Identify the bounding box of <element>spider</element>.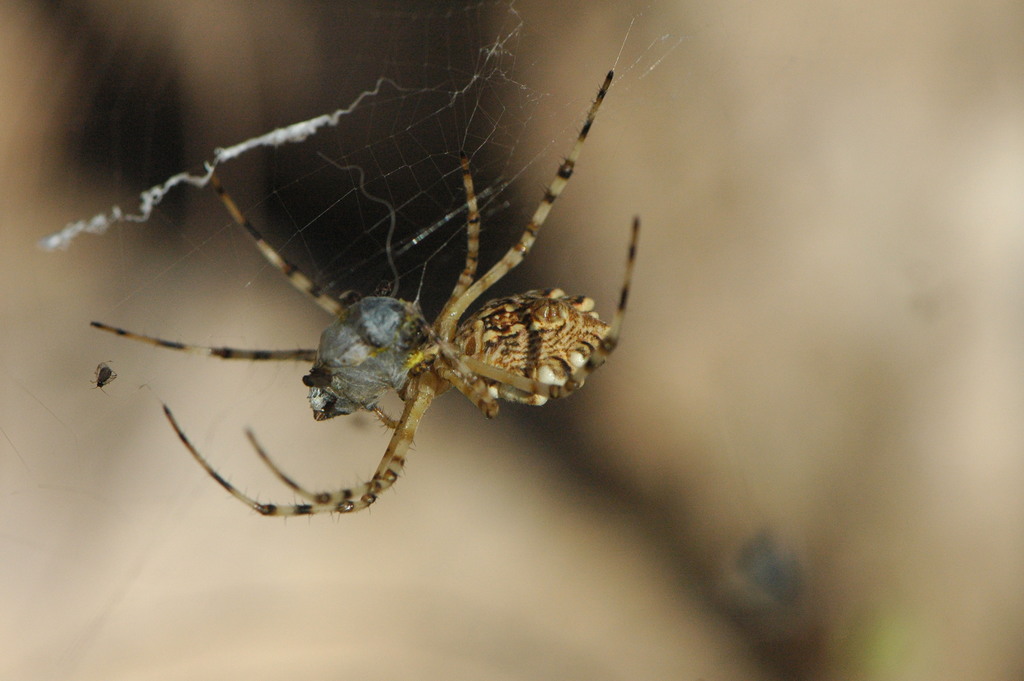
pyautogui.locateOnScreen(90, 359, 116, 394).
